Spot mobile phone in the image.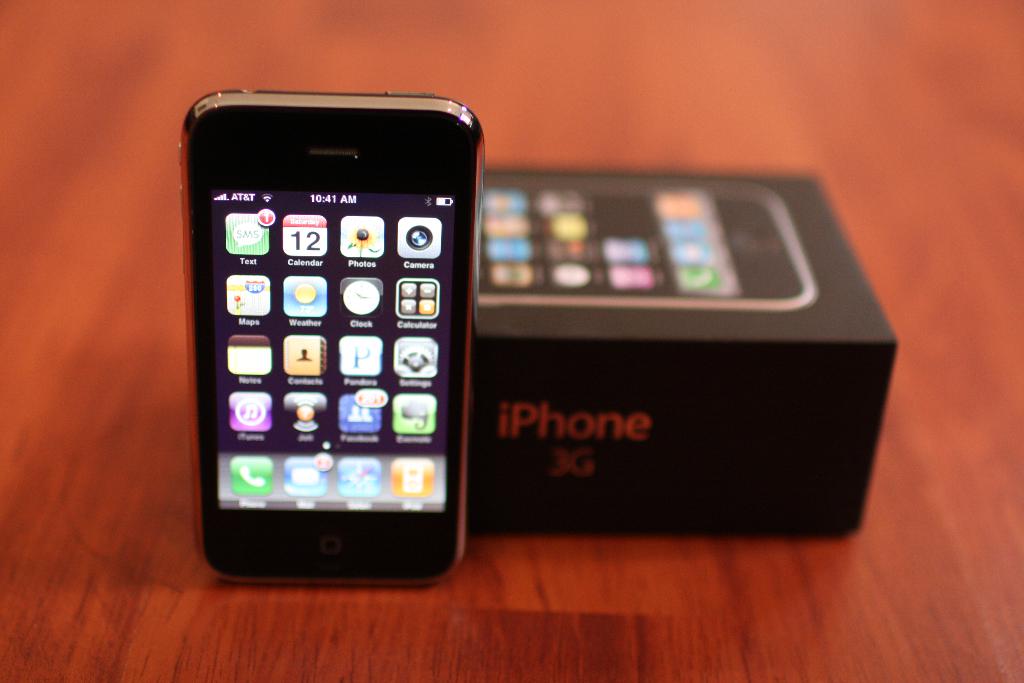
mobile phone found at (479, 181, 815, 311).
